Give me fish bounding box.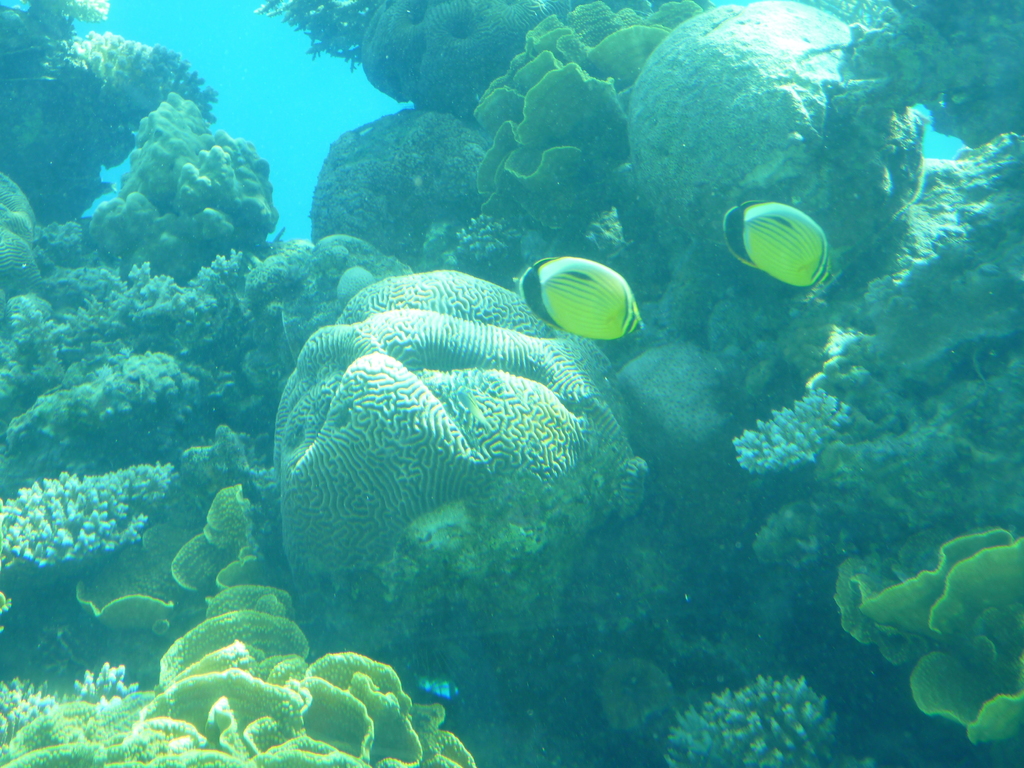
rect(522, 246, 658, 354).
